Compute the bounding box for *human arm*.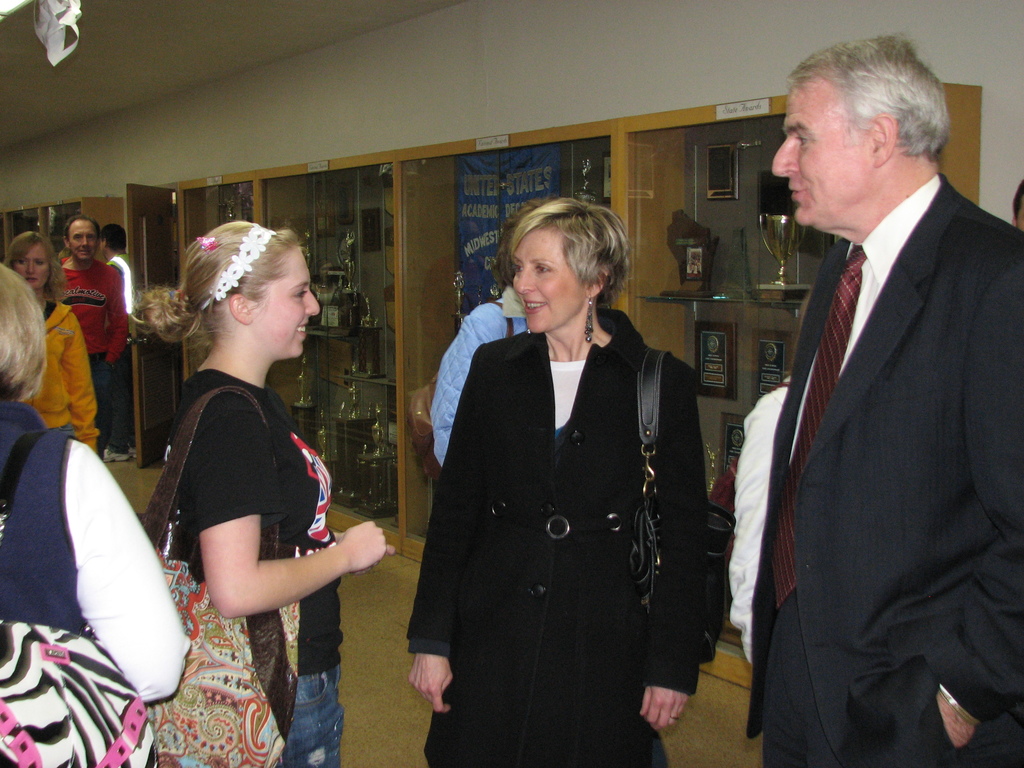
{"left": 48, "top": 433, "right": 188, "bottom": 733}.
